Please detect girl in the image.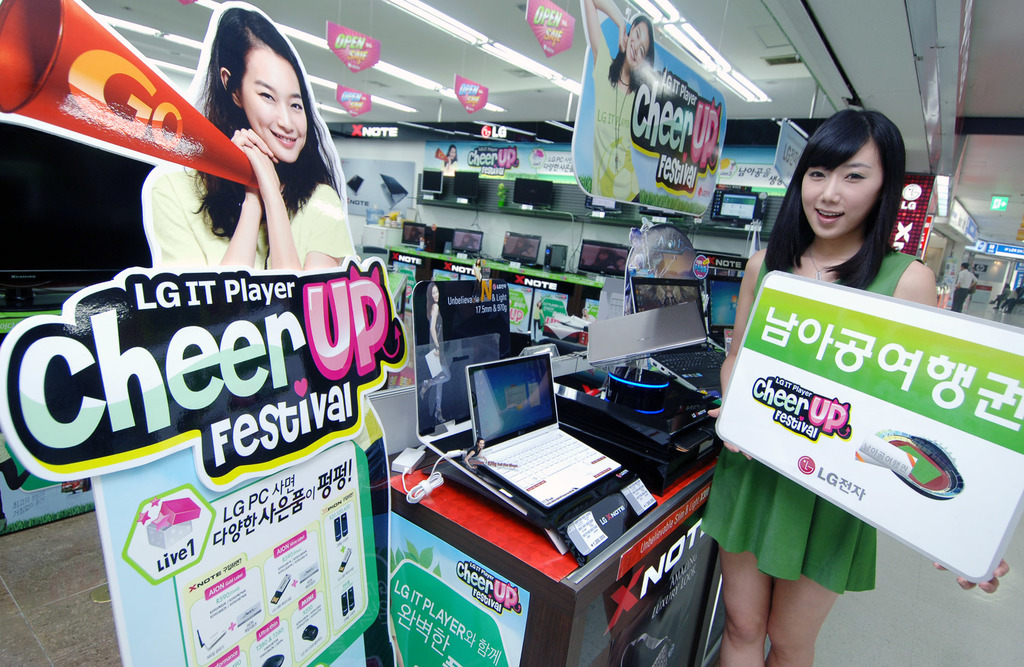
(147,4,356,271).
